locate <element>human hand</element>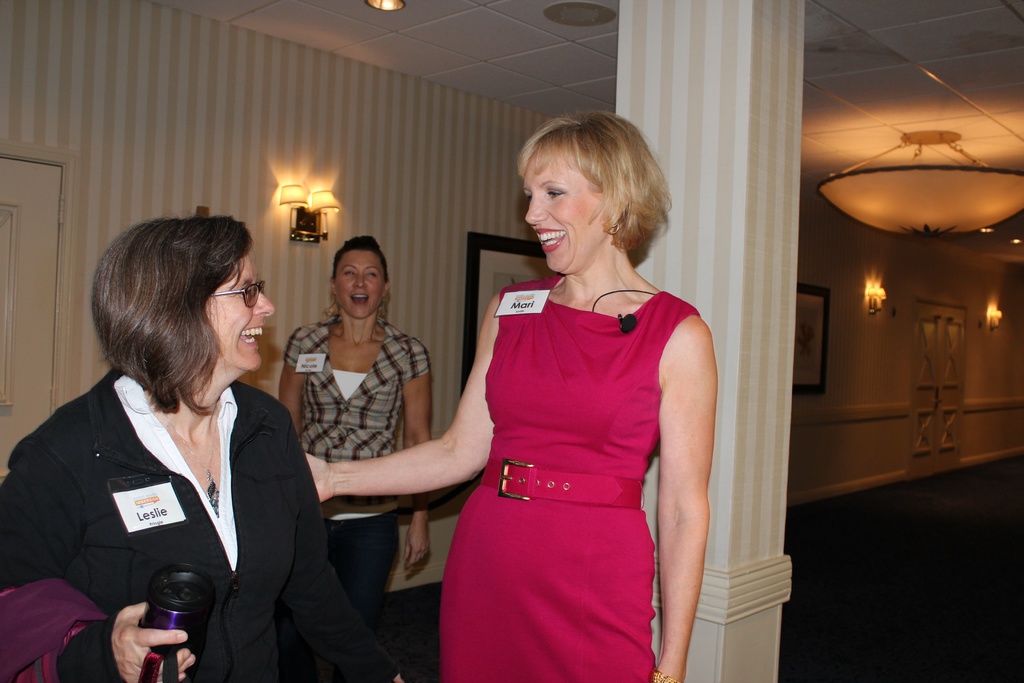
400, 525, 433, 573
